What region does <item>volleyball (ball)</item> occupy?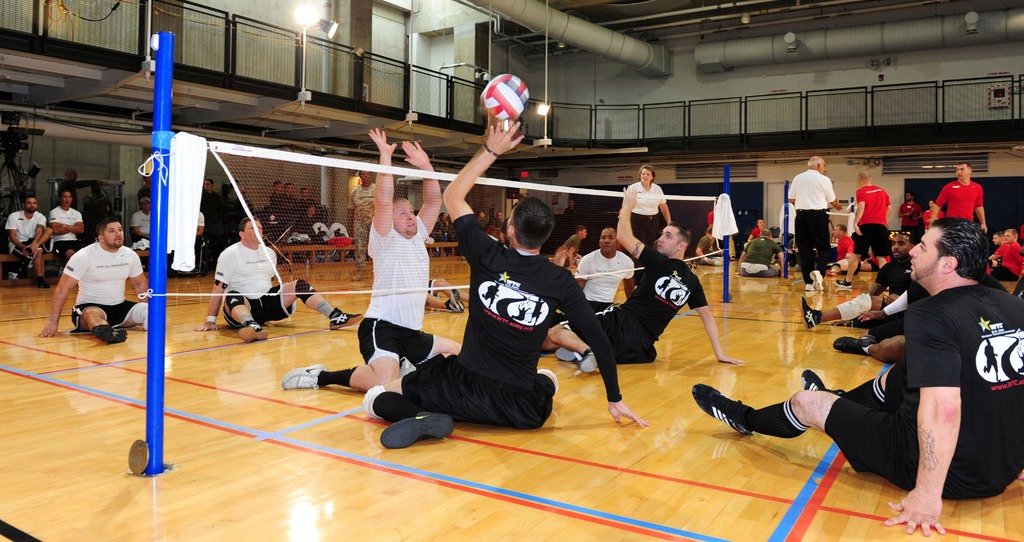
479:67:531:119.
